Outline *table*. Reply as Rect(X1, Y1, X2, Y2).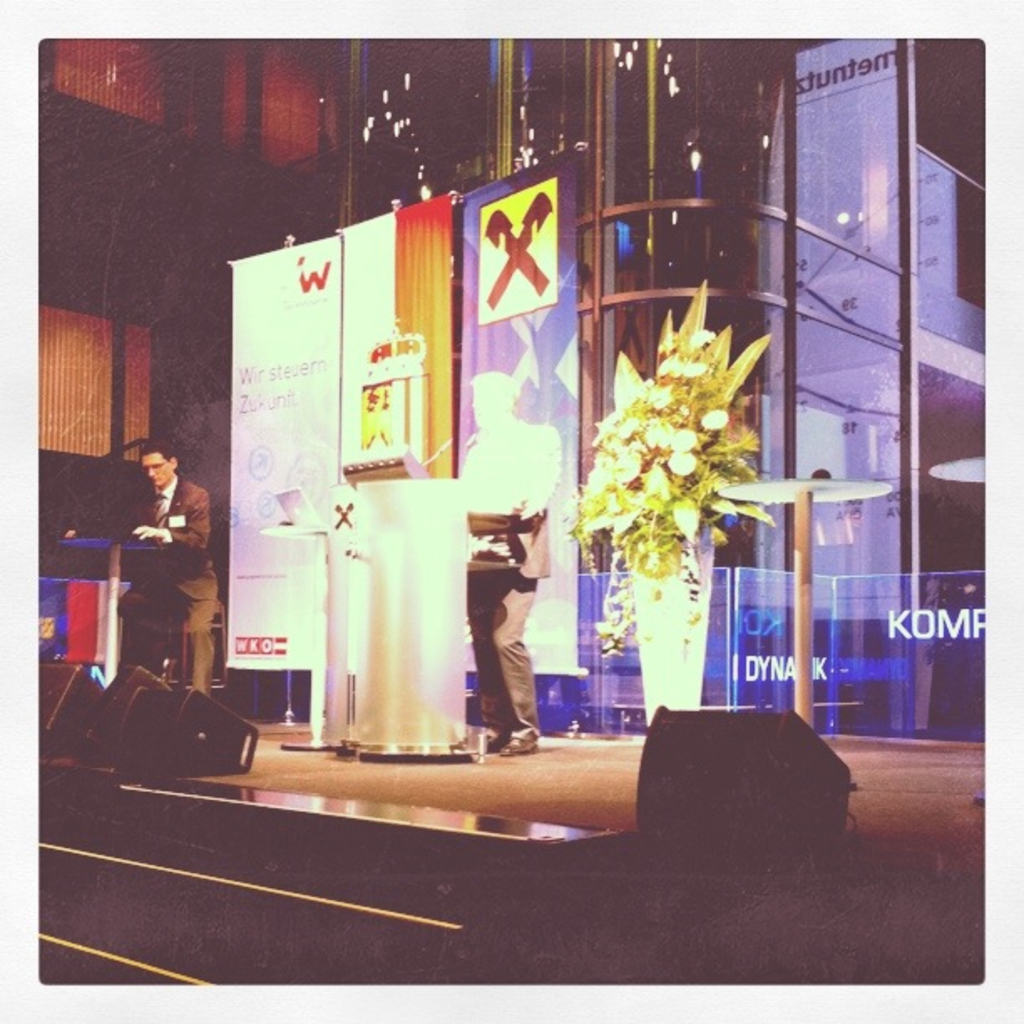
Rect(122, 755, 663, 979).
